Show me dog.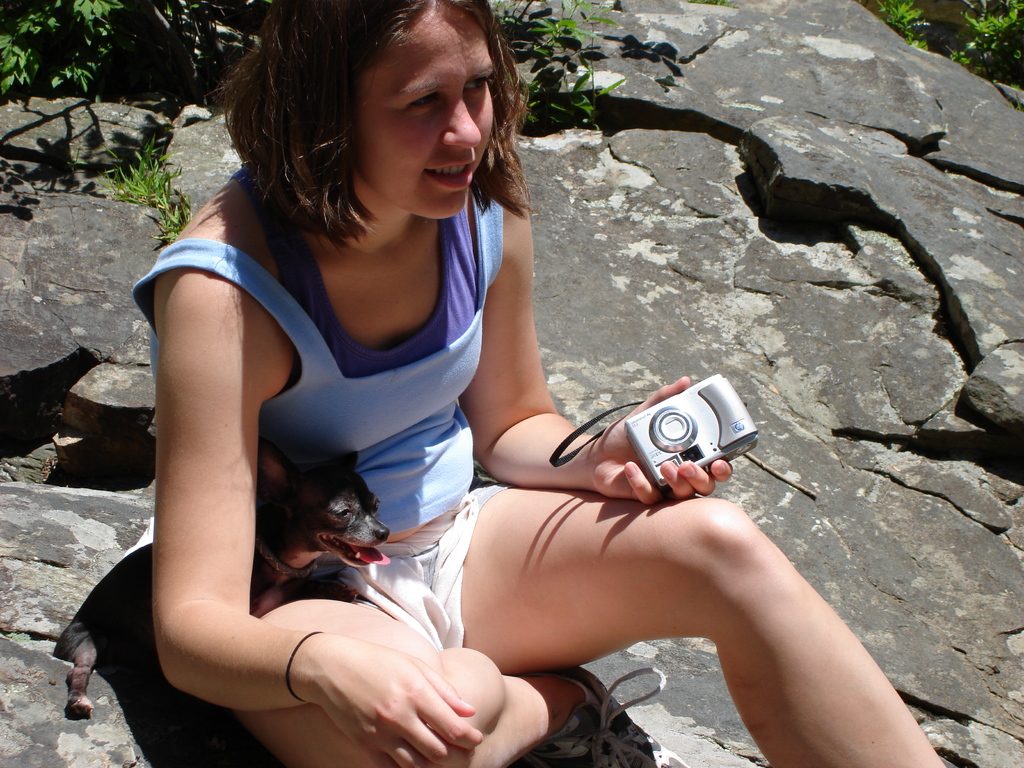
dog is here: BBox(54, 438, 394, 720).
